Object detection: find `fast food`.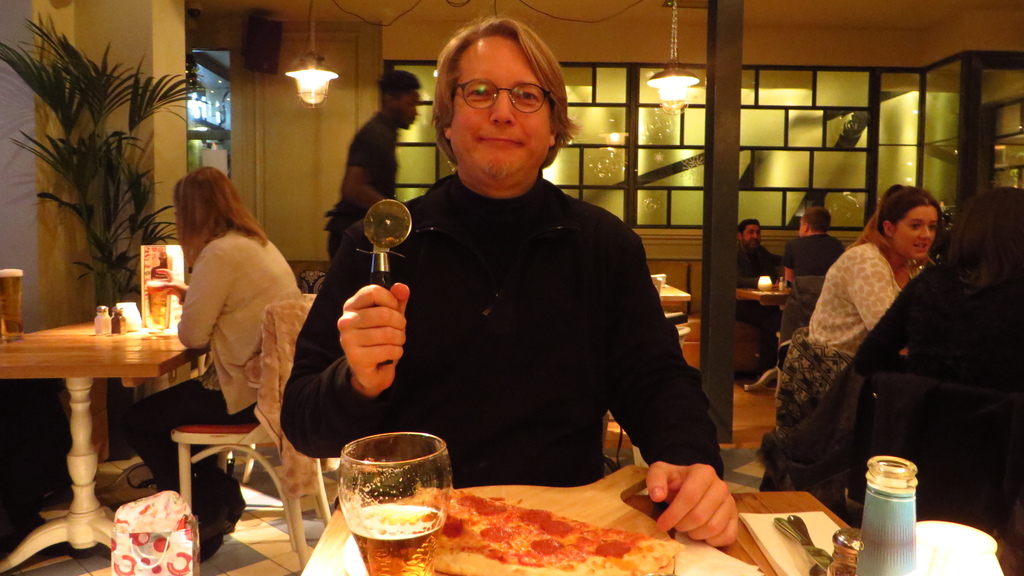
(431, 485, 681, 575).
